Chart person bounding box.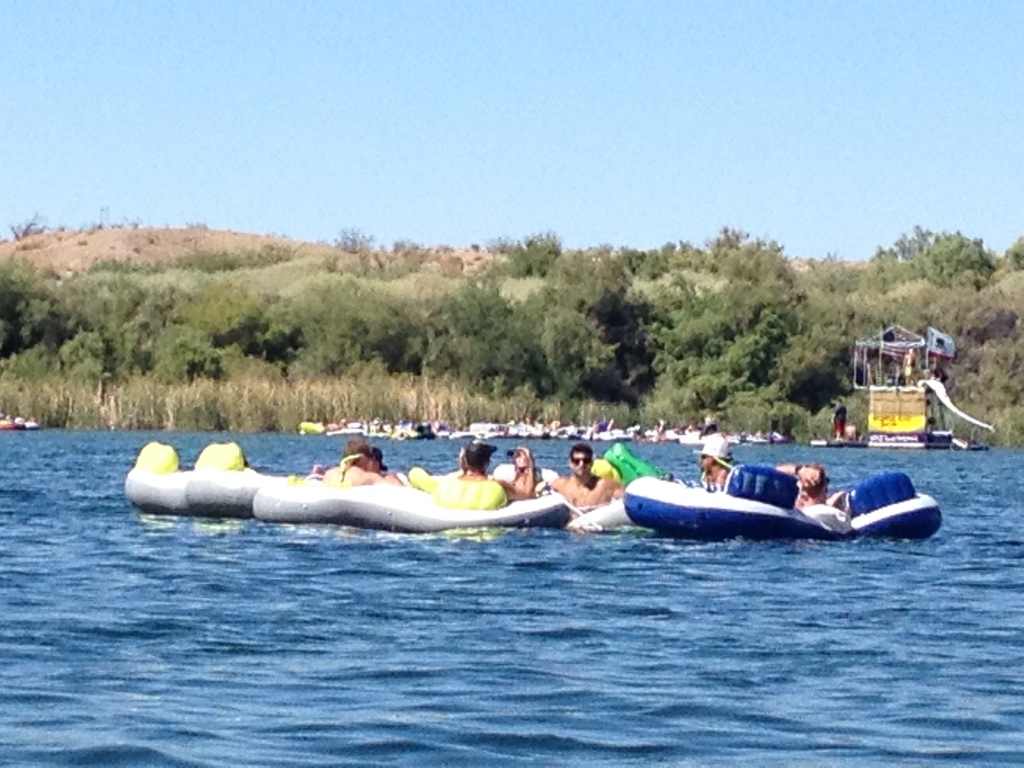
Charted: 833 394 852 442.
